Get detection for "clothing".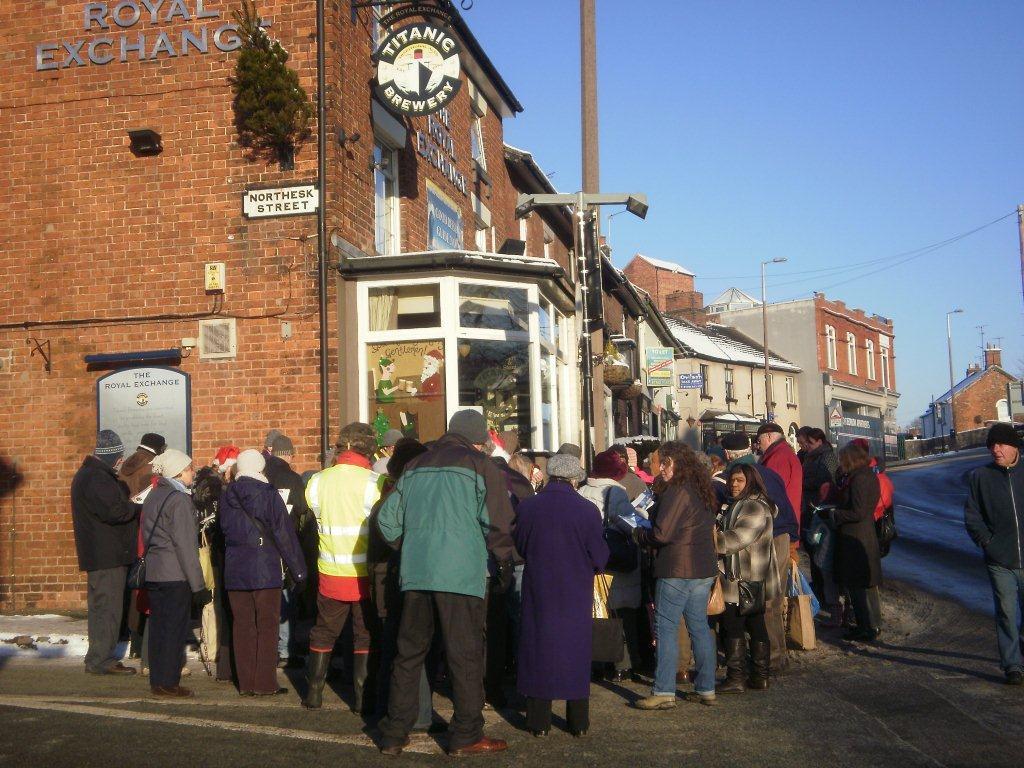
Detection: BBox(259, 459, 307, 655).
